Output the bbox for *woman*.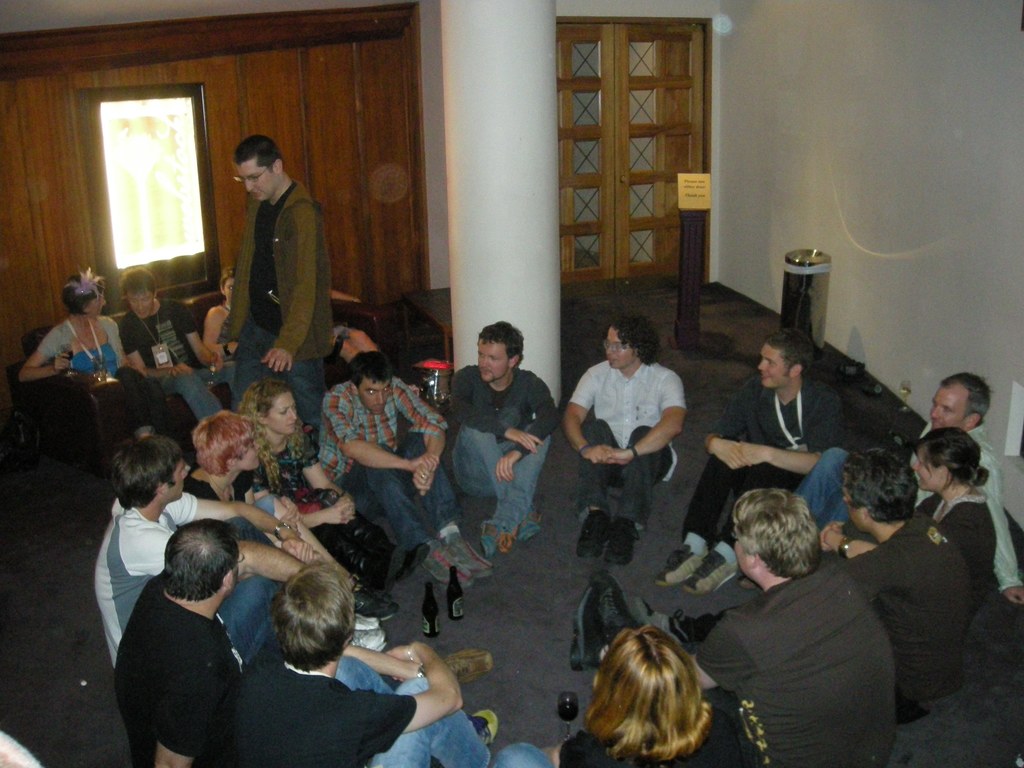
{"x1": 202, "y1": 264, "x2": 380, "y2": 364}.
